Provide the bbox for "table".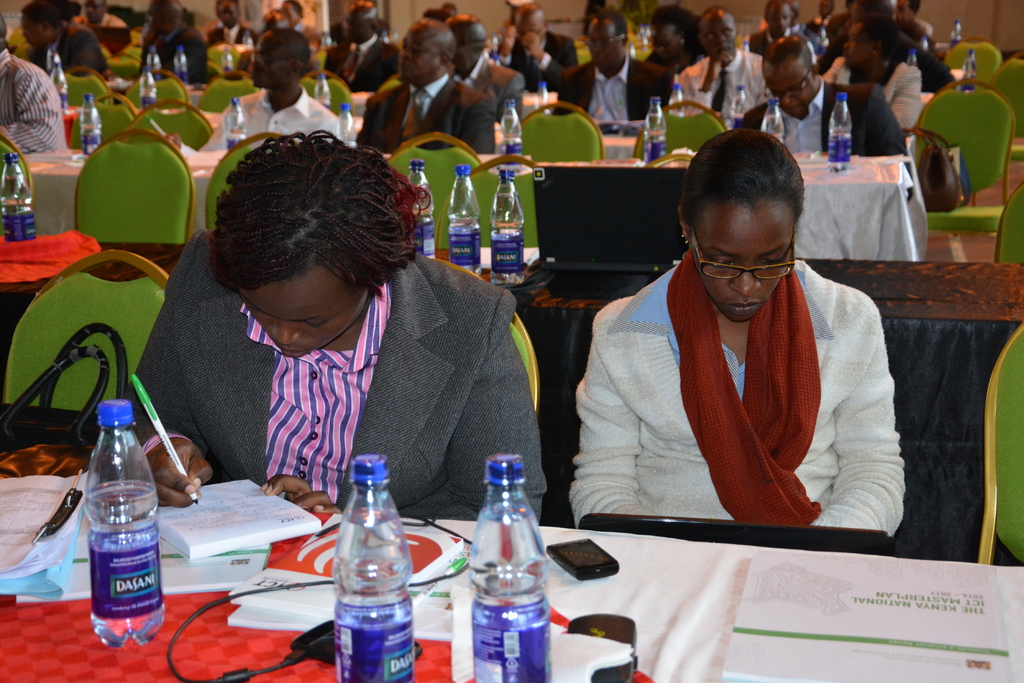
<box>1,232,1023,558</box>.
